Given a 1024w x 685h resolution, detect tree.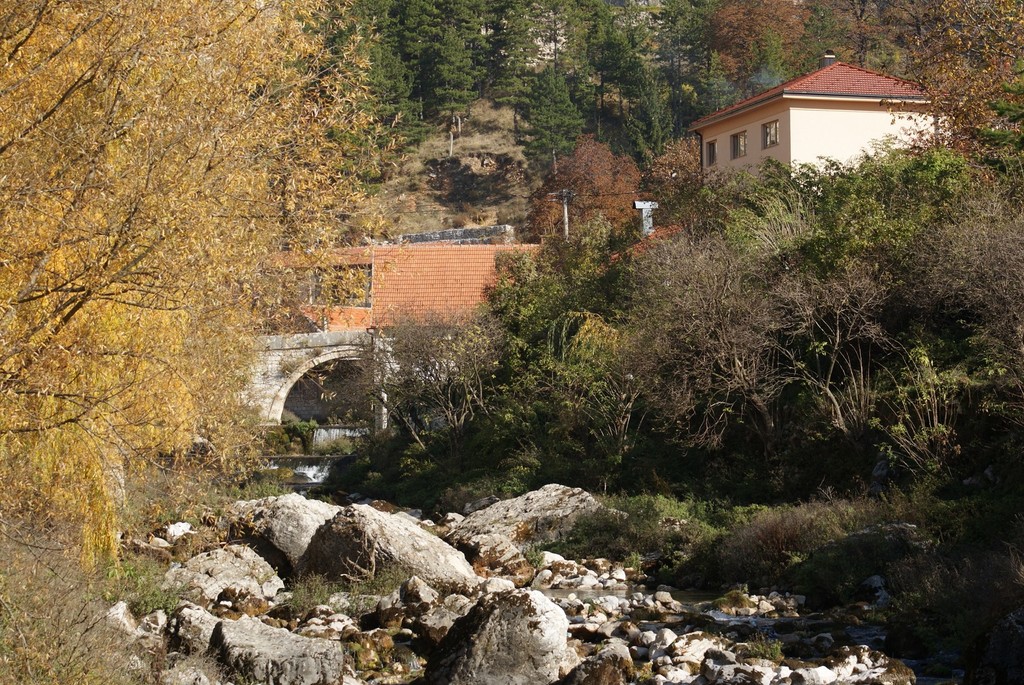
[580,0,634,127].
